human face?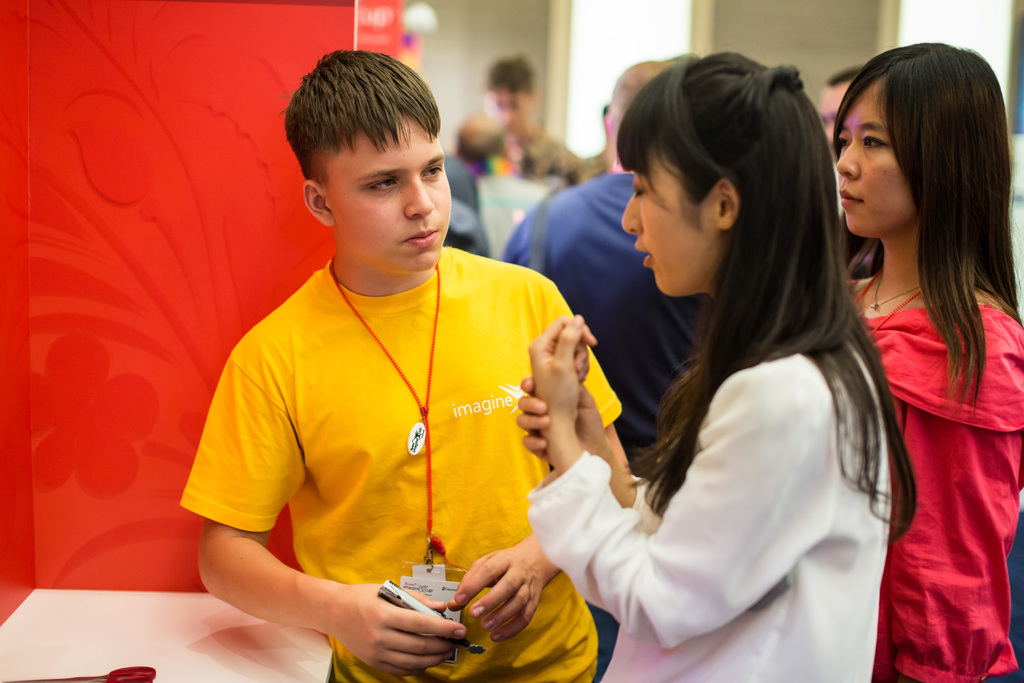
bbox=(330, 118, 451, 270)
